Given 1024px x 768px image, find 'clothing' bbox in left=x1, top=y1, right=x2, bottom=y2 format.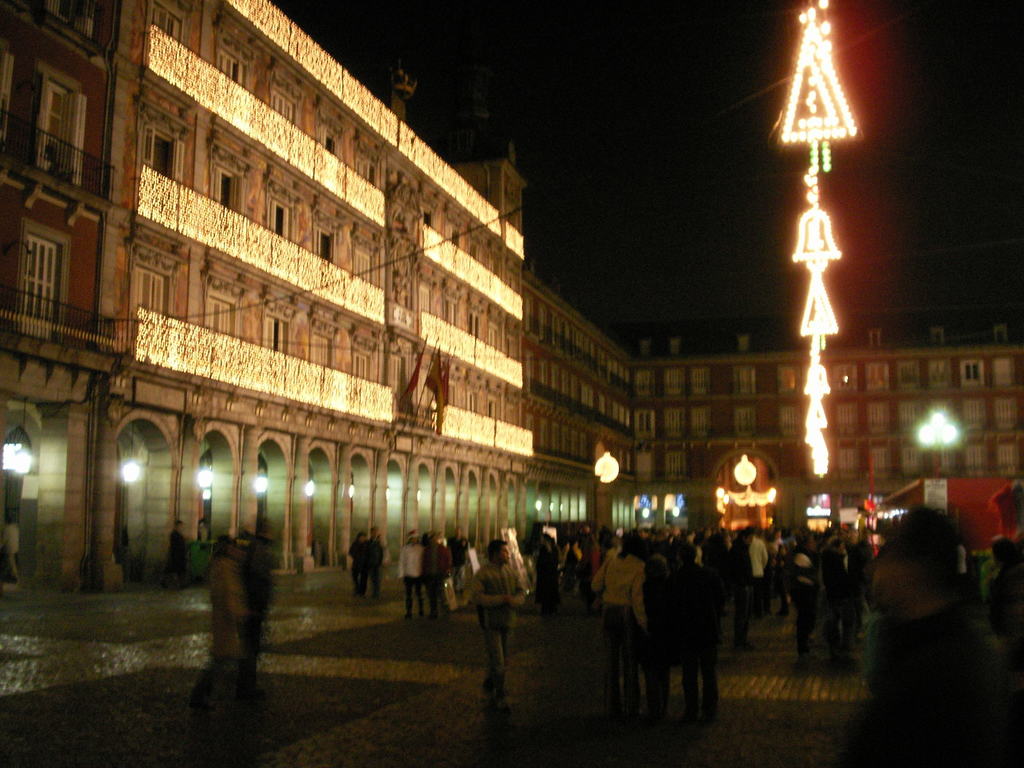
left=600, top=549, right=651, bottom=617.
